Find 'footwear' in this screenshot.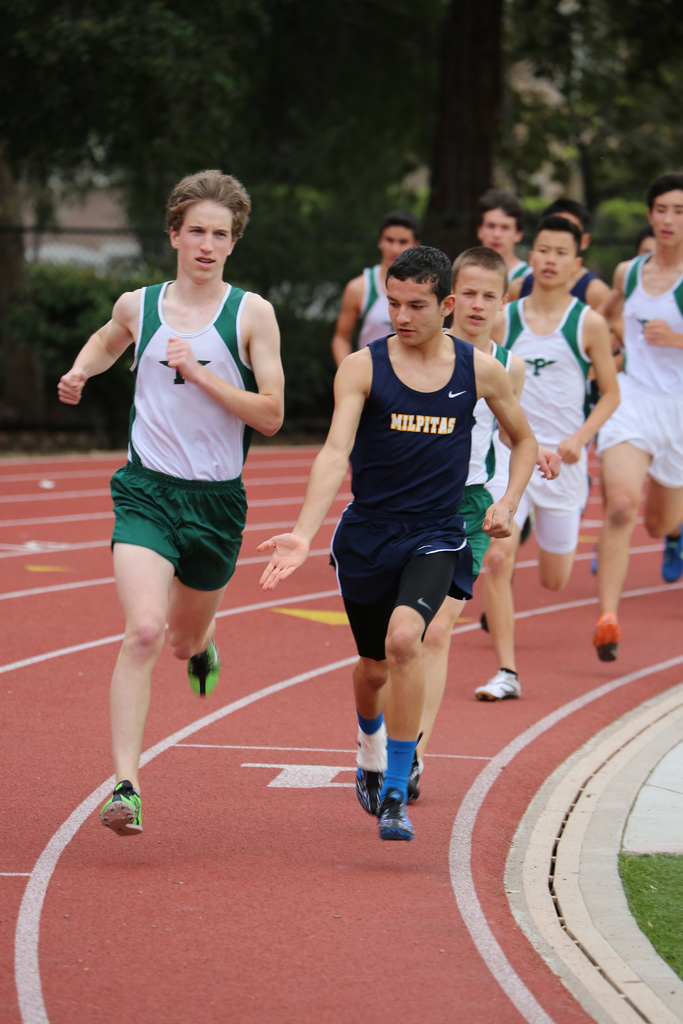
The bounding box for 'footwear' is (470,665,520,700).
